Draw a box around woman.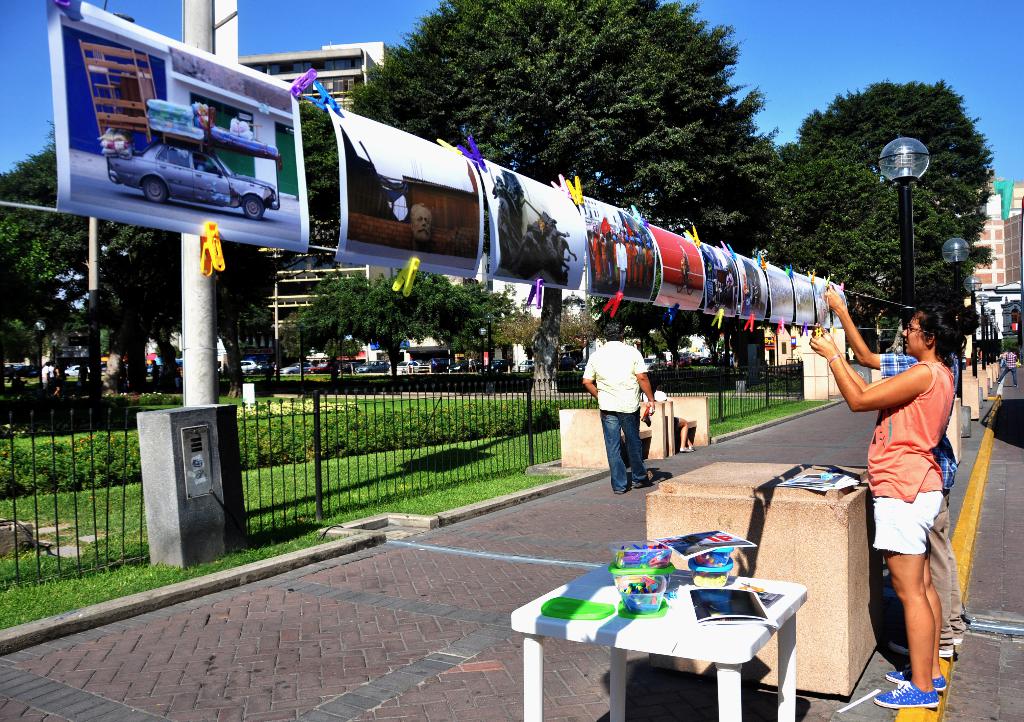
rect(831, 278, 979, 698).
